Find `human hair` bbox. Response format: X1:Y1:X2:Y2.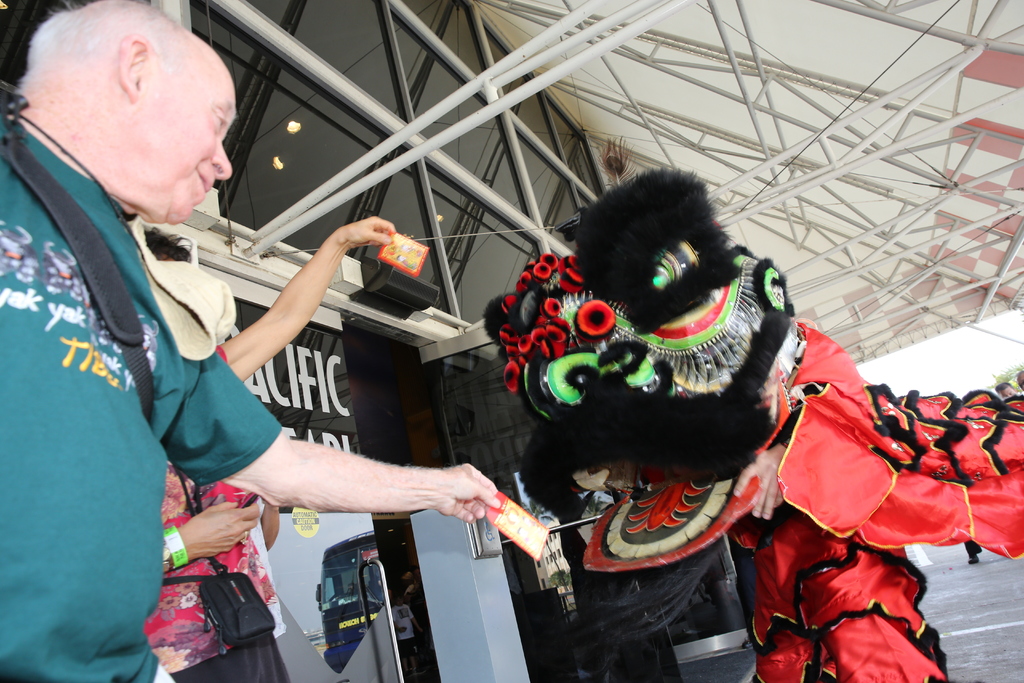
28:8:179:113.
